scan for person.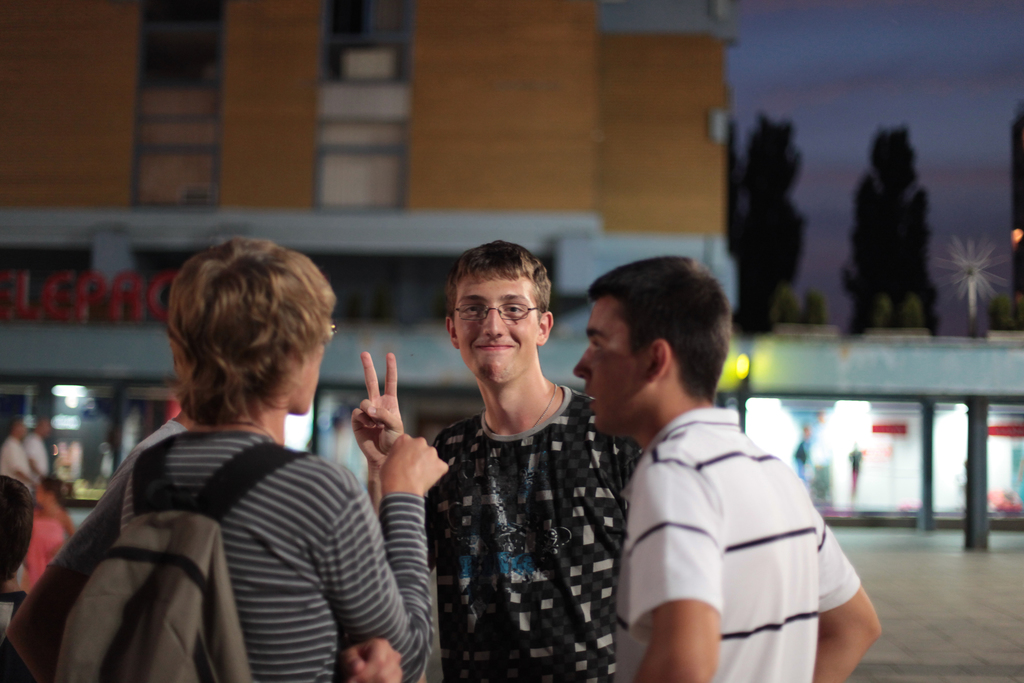
Scan result: 571/255/882/682.
